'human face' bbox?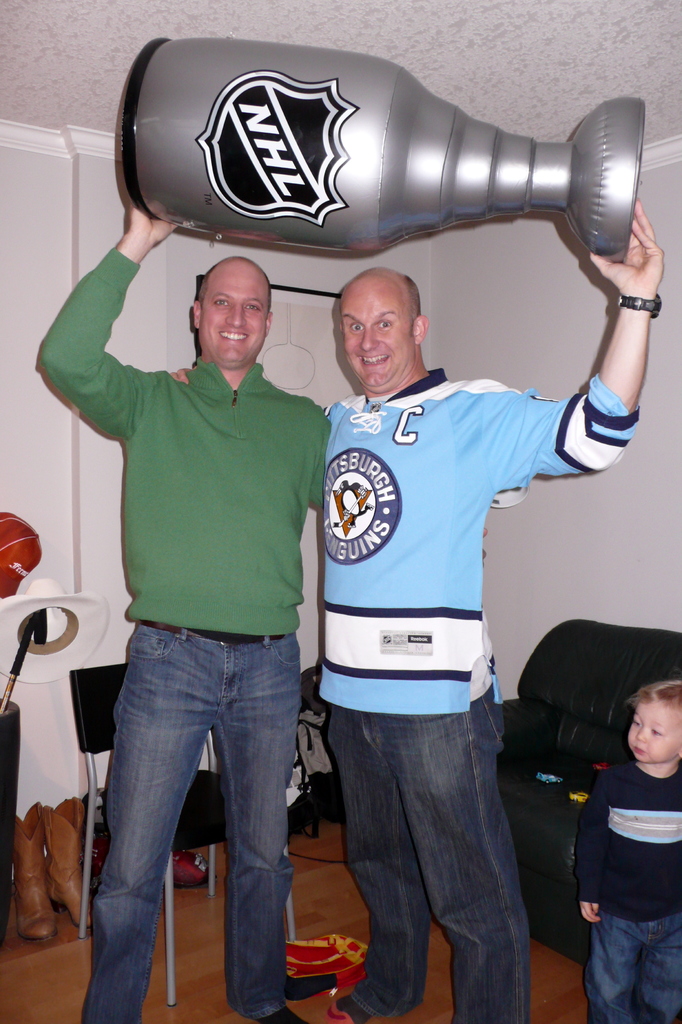
BBox(617, 689, 674, 765)
